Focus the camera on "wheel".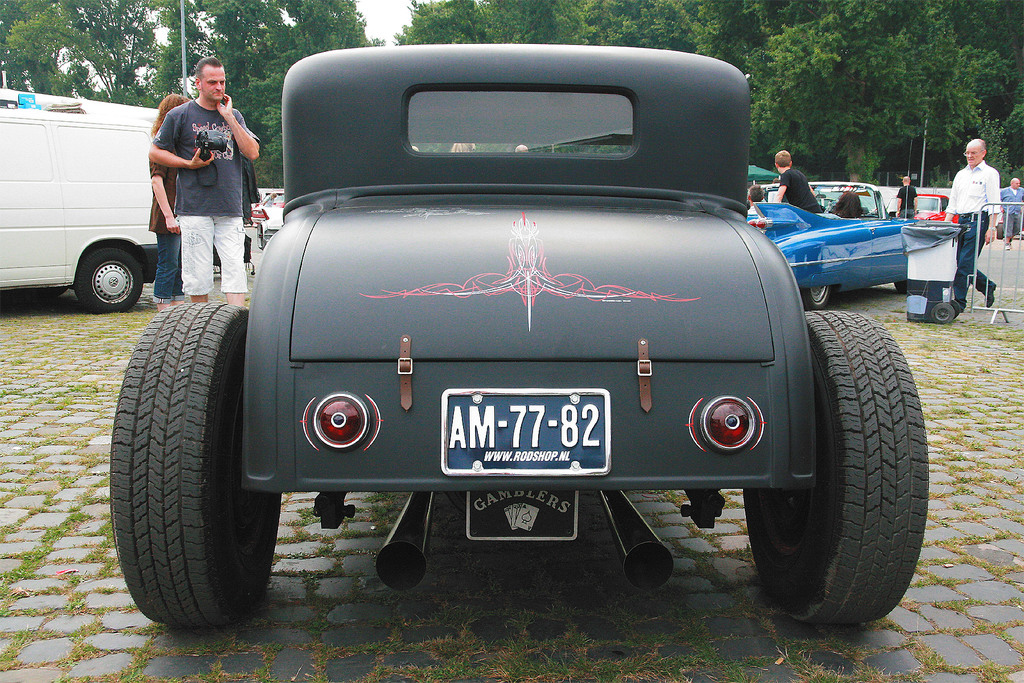
Focus region: crop(22, 288, 67, 304).
